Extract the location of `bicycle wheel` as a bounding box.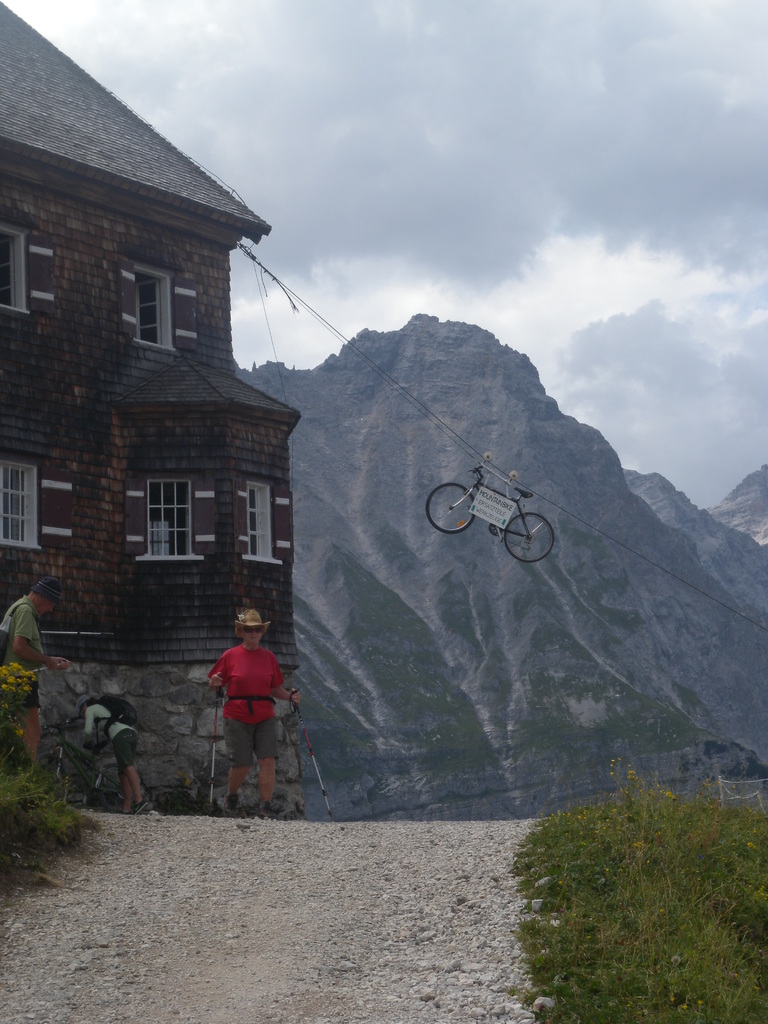
429, 477, 477, 534.
